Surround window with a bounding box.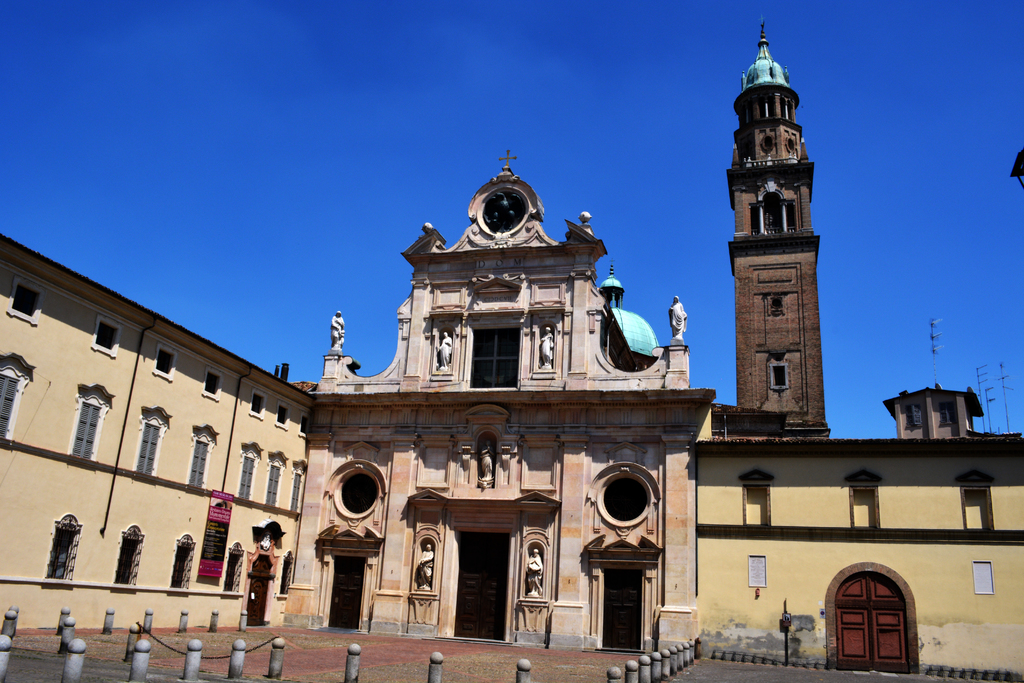
236 446 261 500.
